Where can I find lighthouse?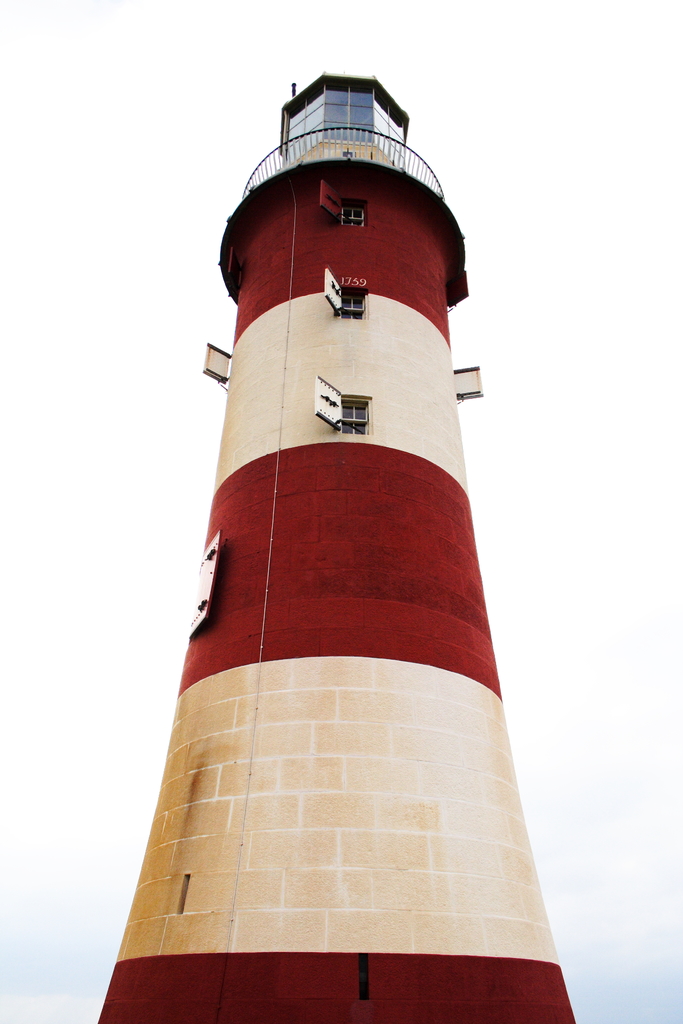
You can find it at [72,92,591,1023].
